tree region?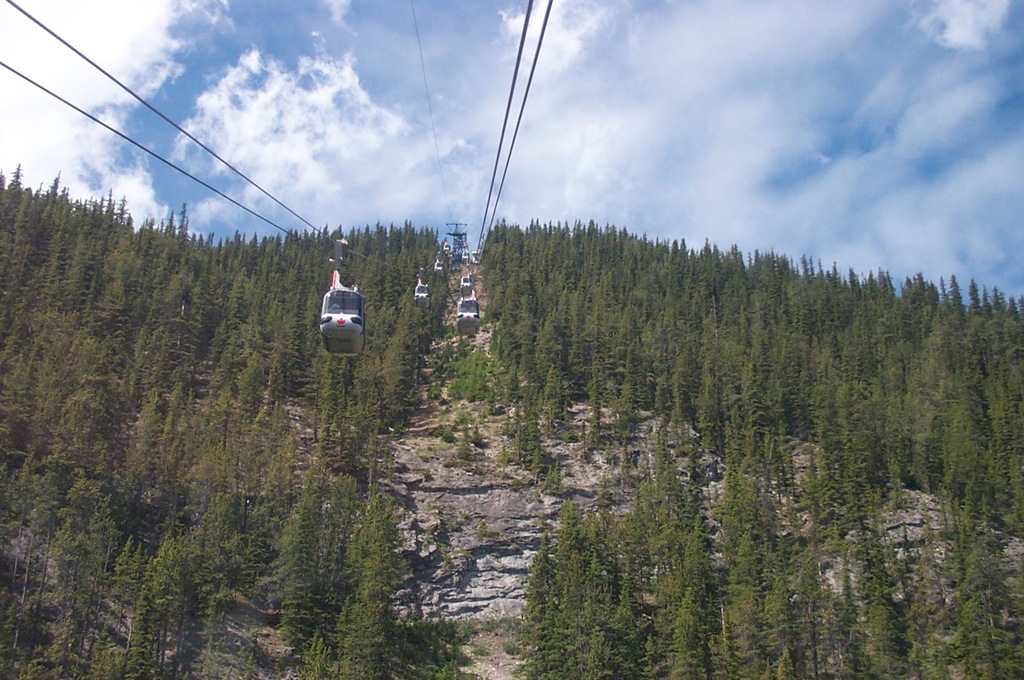
bbox(599, 406, 634, 431)
